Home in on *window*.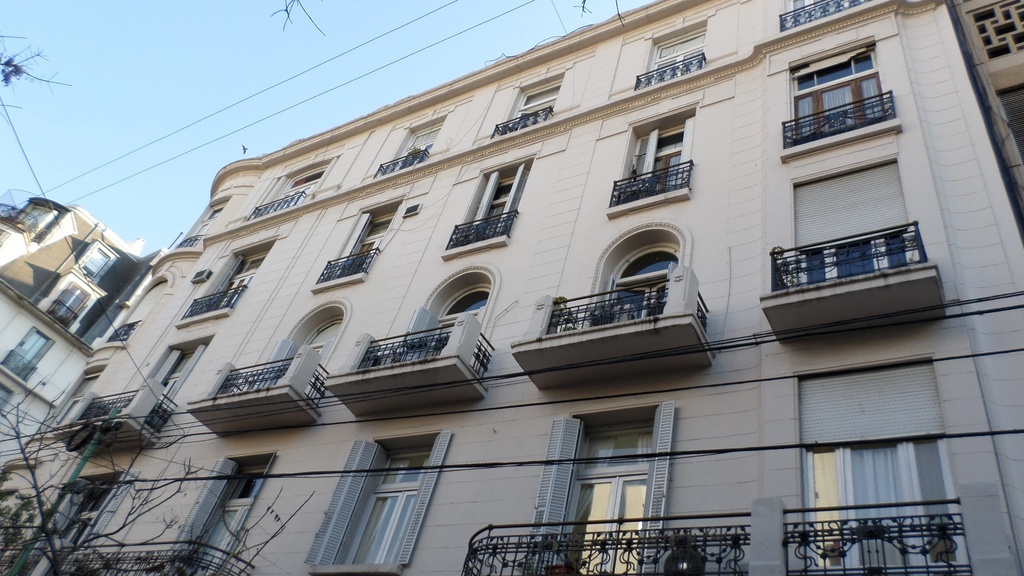
Homed in at (505, 79, 559, 132).
